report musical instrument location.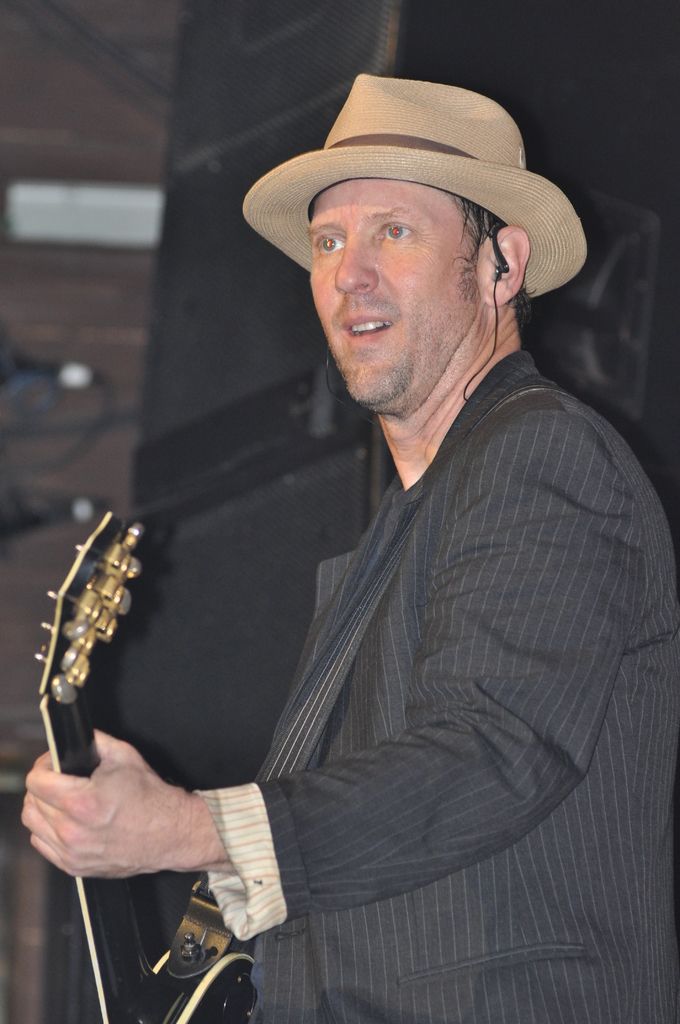
Report: <box>8,532,254,892</box>.
